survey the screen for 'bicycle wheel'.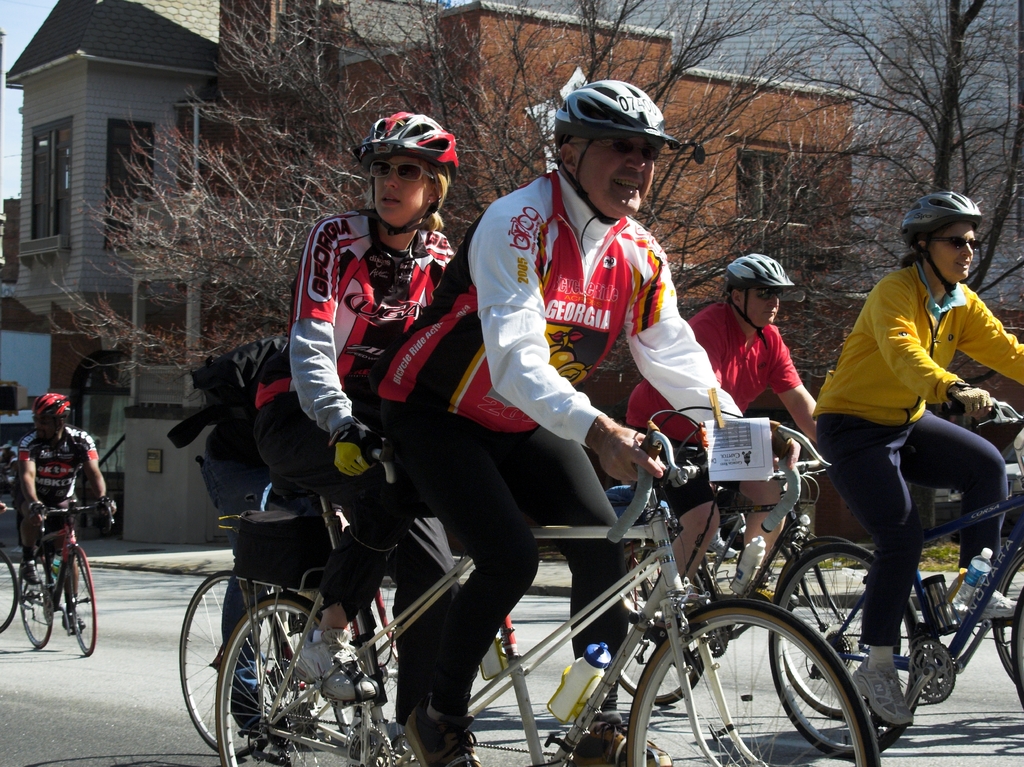
Survey found: (left=0, top=552, right=17, bottom=631).
